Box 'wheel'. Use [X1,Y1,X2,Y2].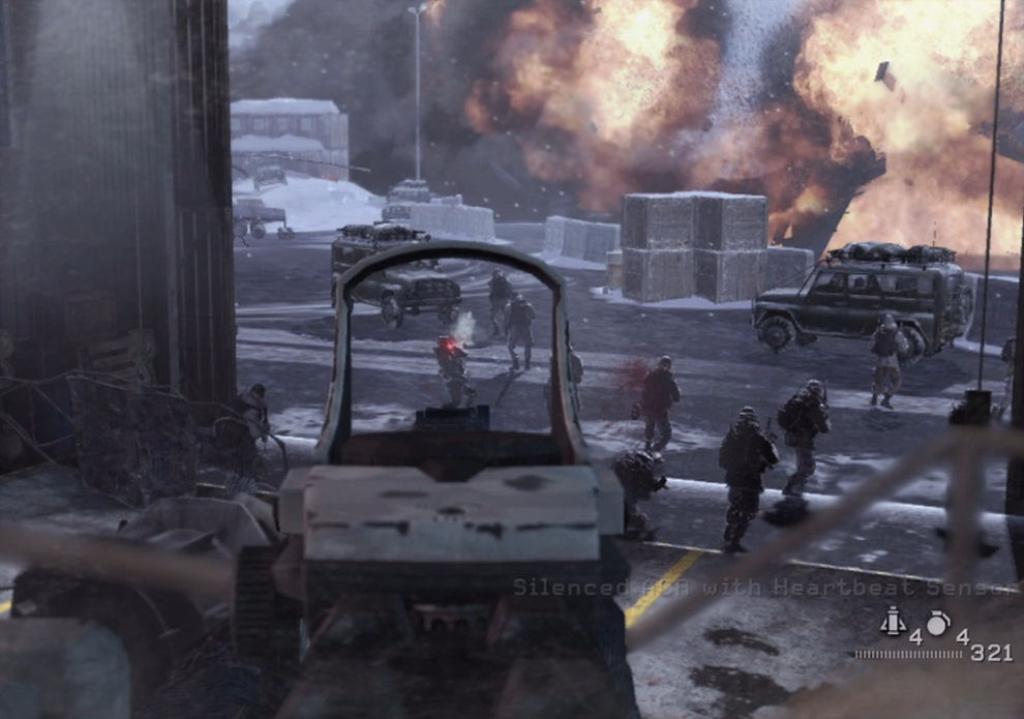
[438,299,457,325].
